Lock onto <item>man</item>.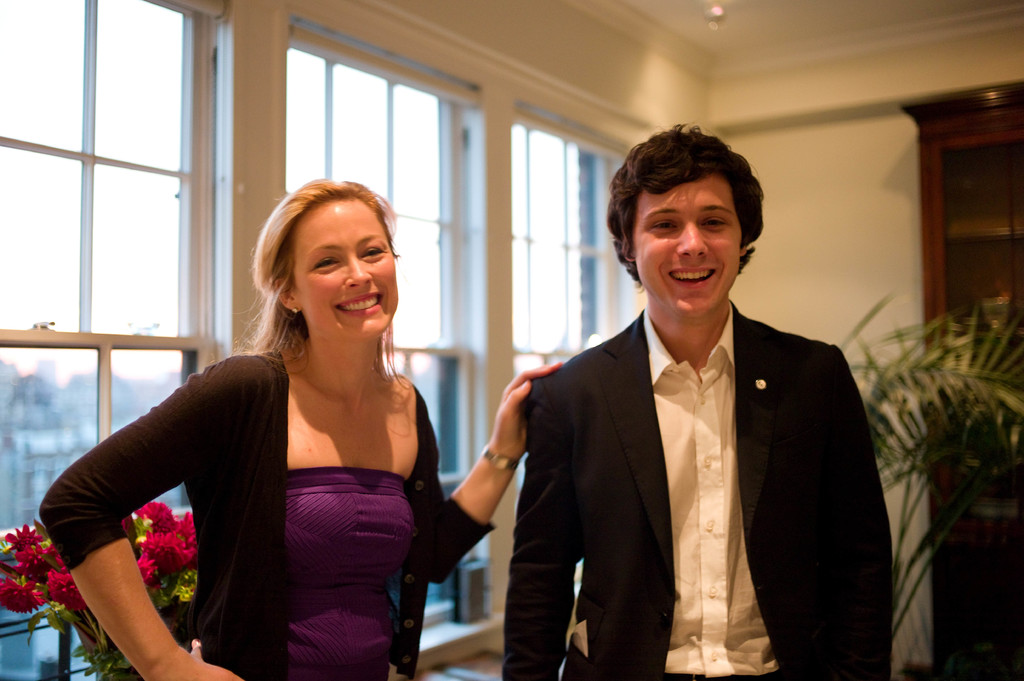
Locked: crop(488, 141, 900, 670).
